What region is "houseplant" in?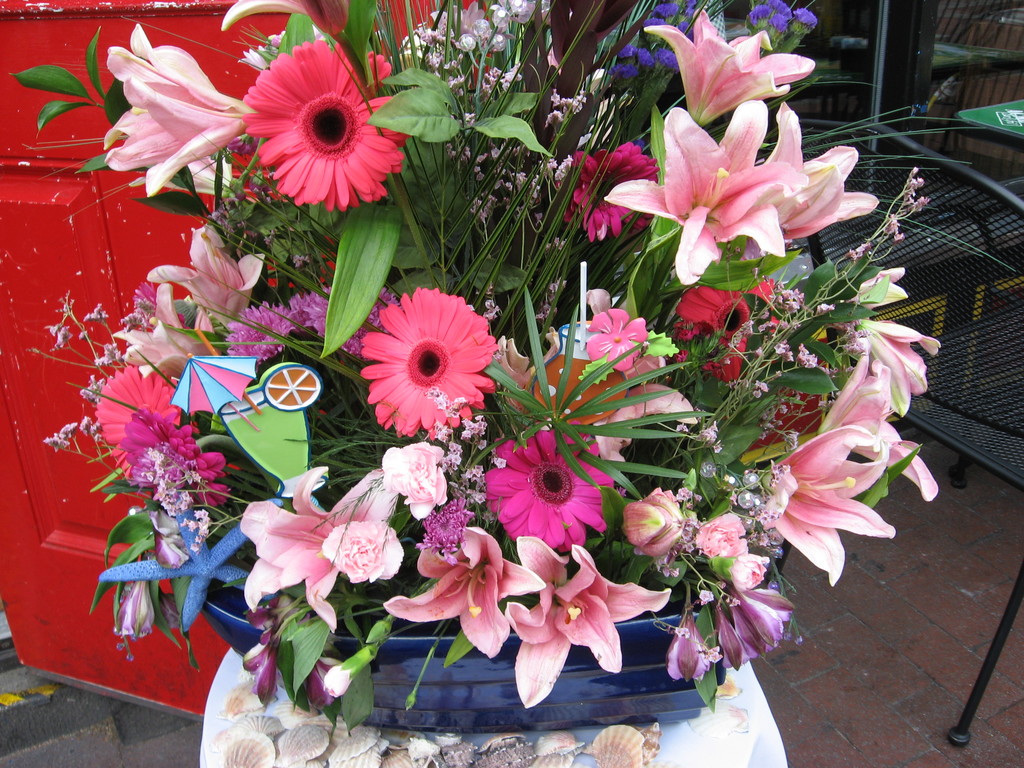
detection(6, 0, 1017, 767).
